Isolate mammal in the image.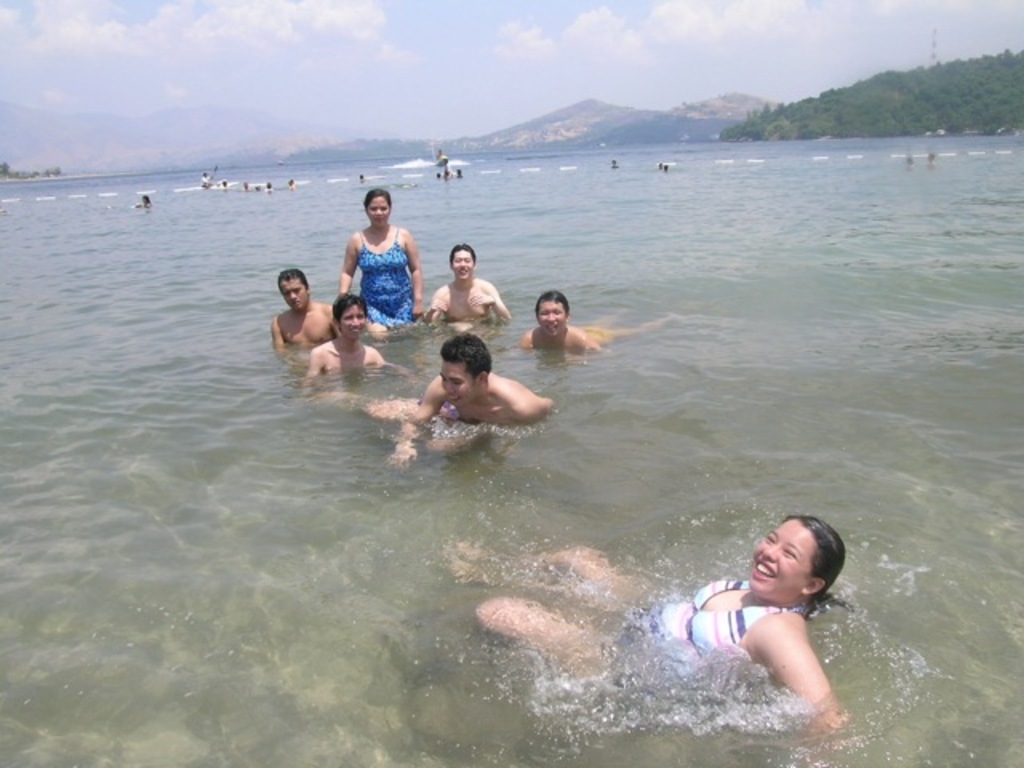
Isolated region: x1=138 y1=190 x2=155 y2=208.
